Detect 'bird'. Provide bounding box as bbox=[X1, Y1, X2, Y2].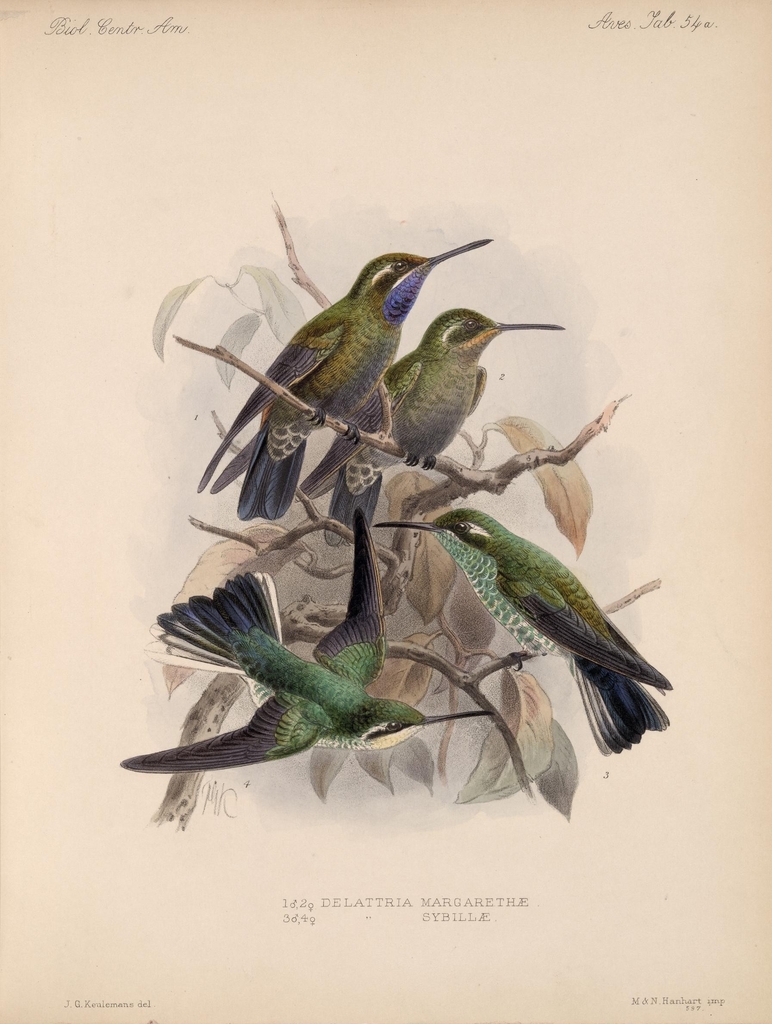
bbox=[376, 505, 670, 764].
